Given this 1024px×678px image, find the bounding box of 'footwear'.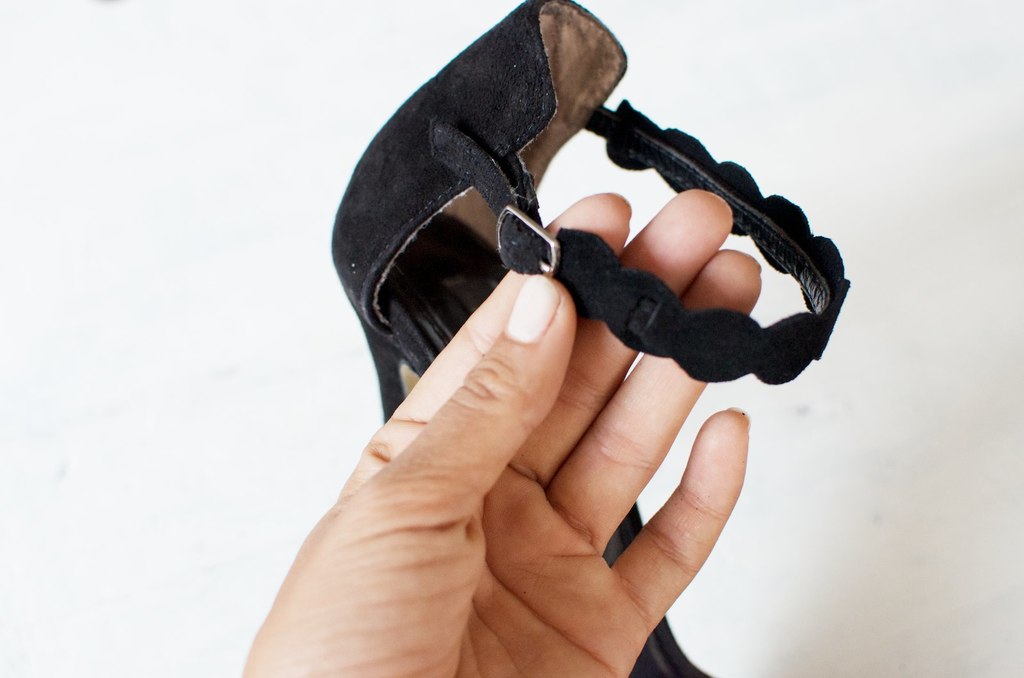
bbox(332, 0, 848, 677).
